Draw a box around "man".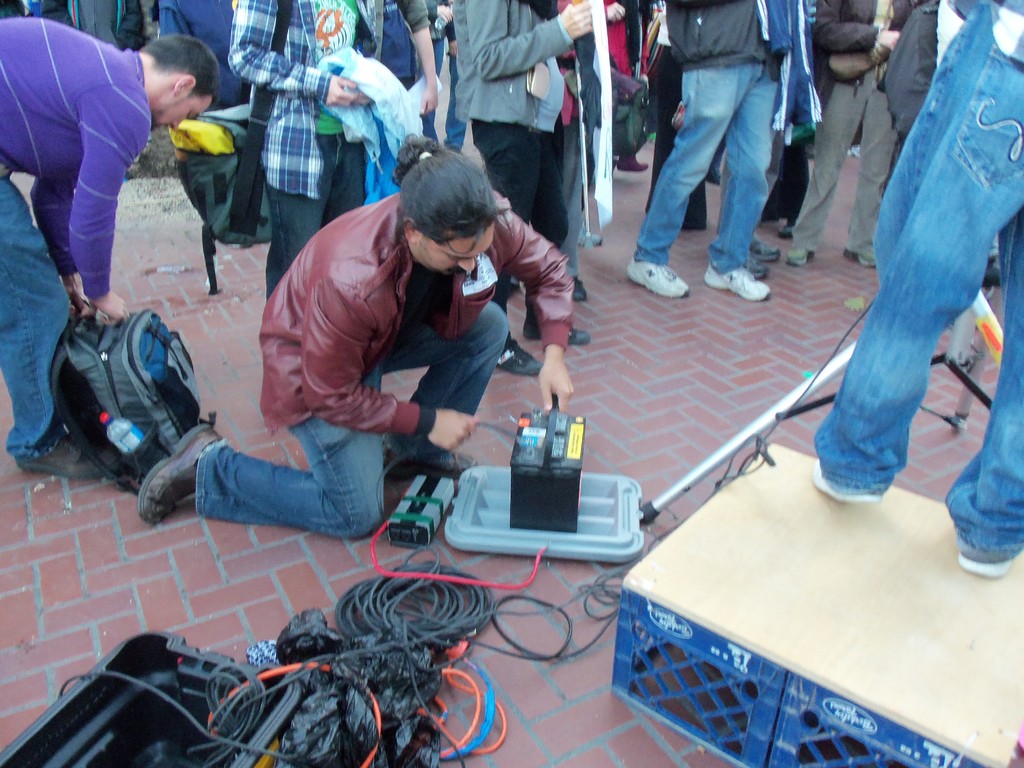
bbox=[0, 34, 213, 486].
